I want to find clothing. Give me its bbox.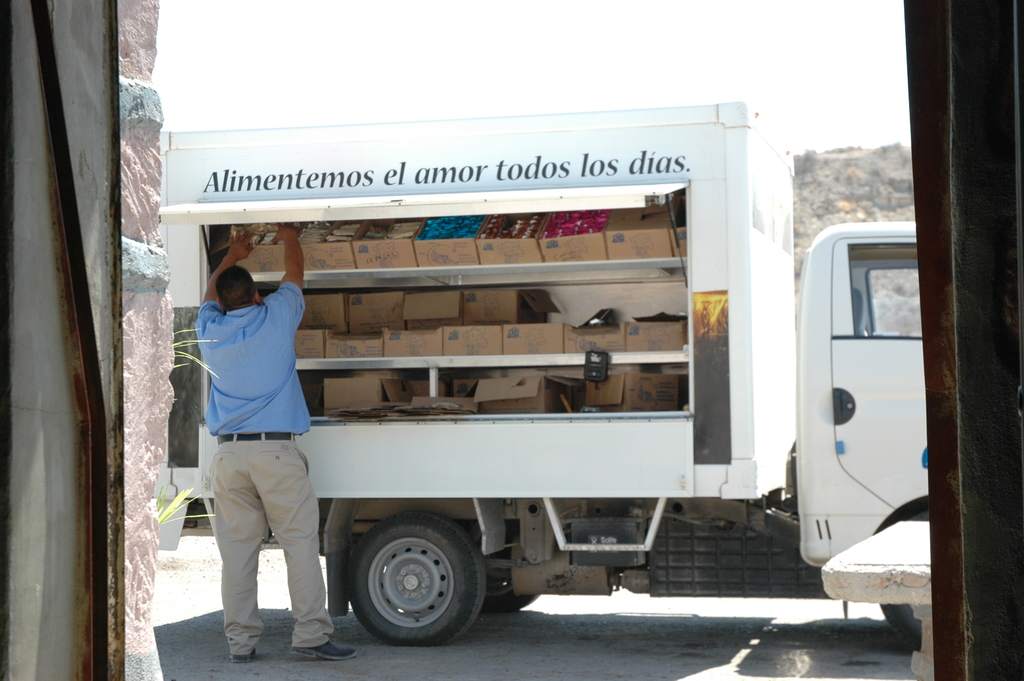
[left=196, top=342, right=329, bottom=643].
